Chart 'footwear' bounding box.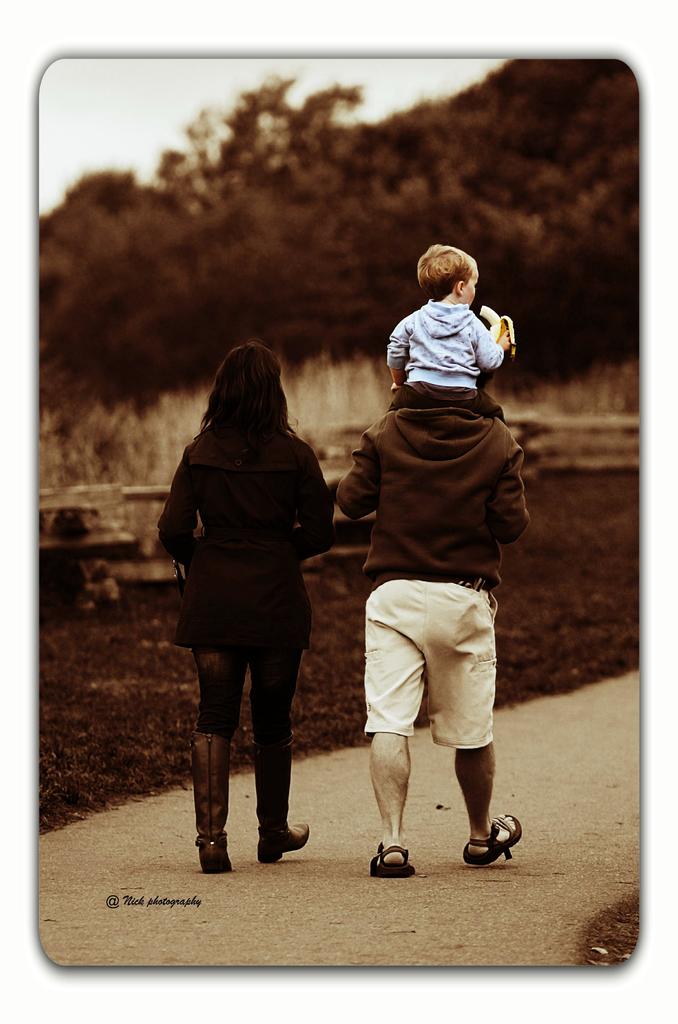
Charted: (364,841,419,876).
